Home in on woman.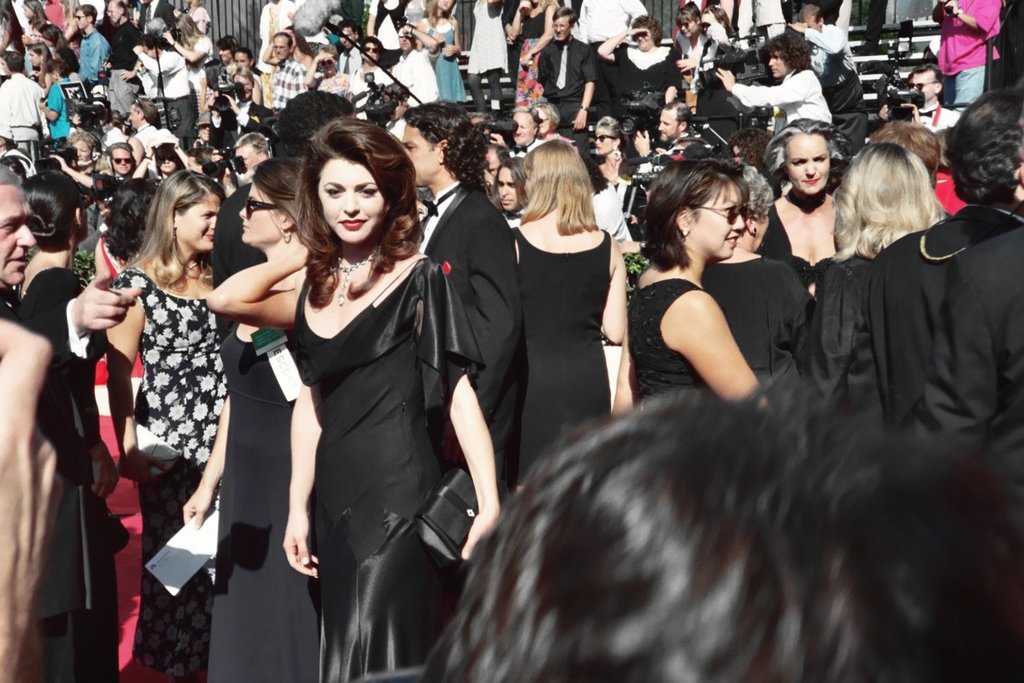
Homed in at crop(239, 115, 474, 671).
